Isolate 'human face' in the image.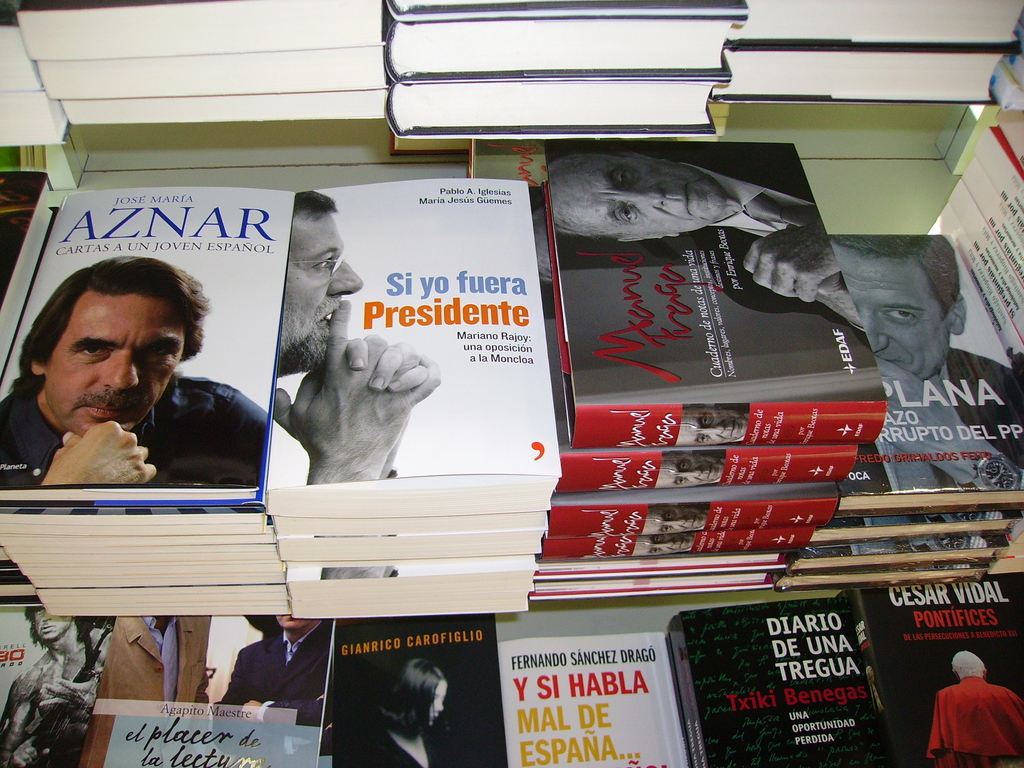
Isolated region: box=[829, 244, 952, 381].
